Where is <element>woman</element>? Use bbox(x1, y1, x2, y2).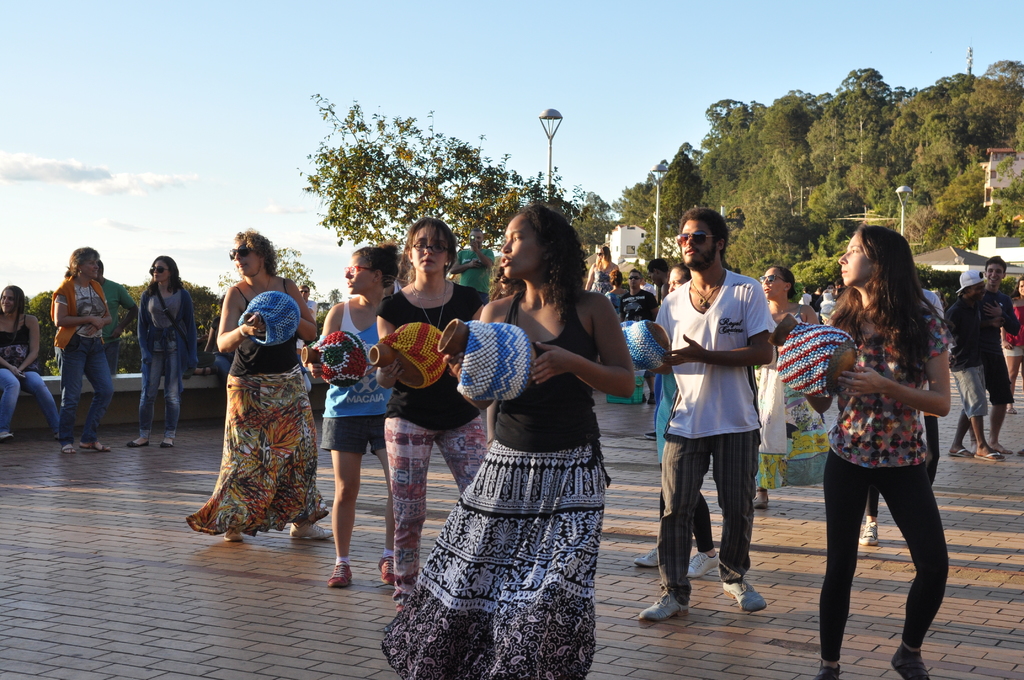
bbox(303, 239, 399, 589).
